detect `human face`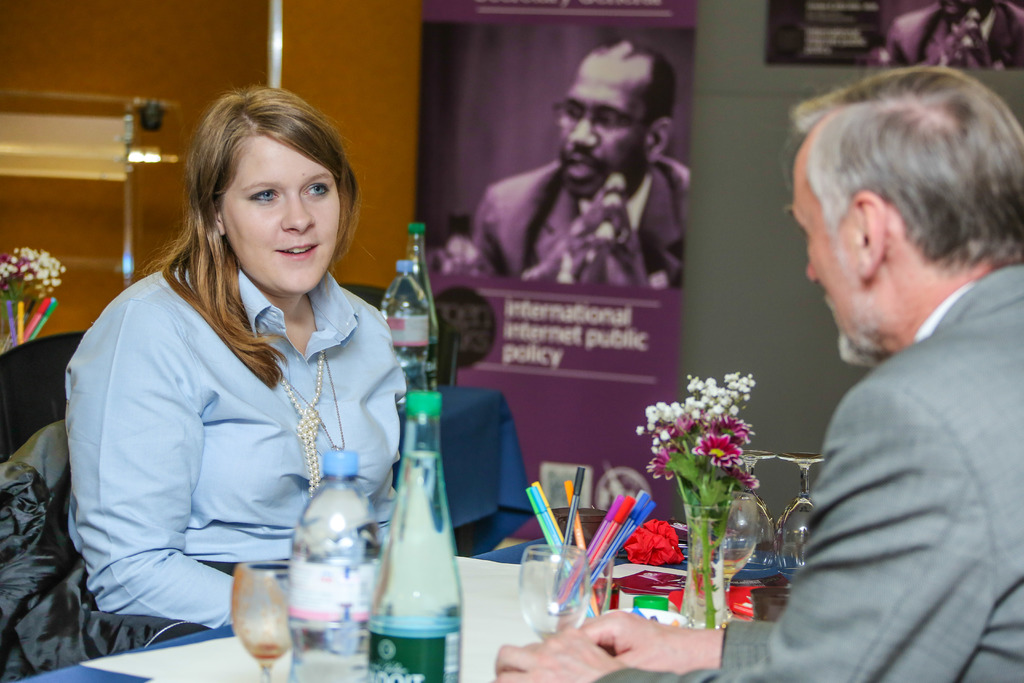
<region>223, 136, 335, 292</region>
